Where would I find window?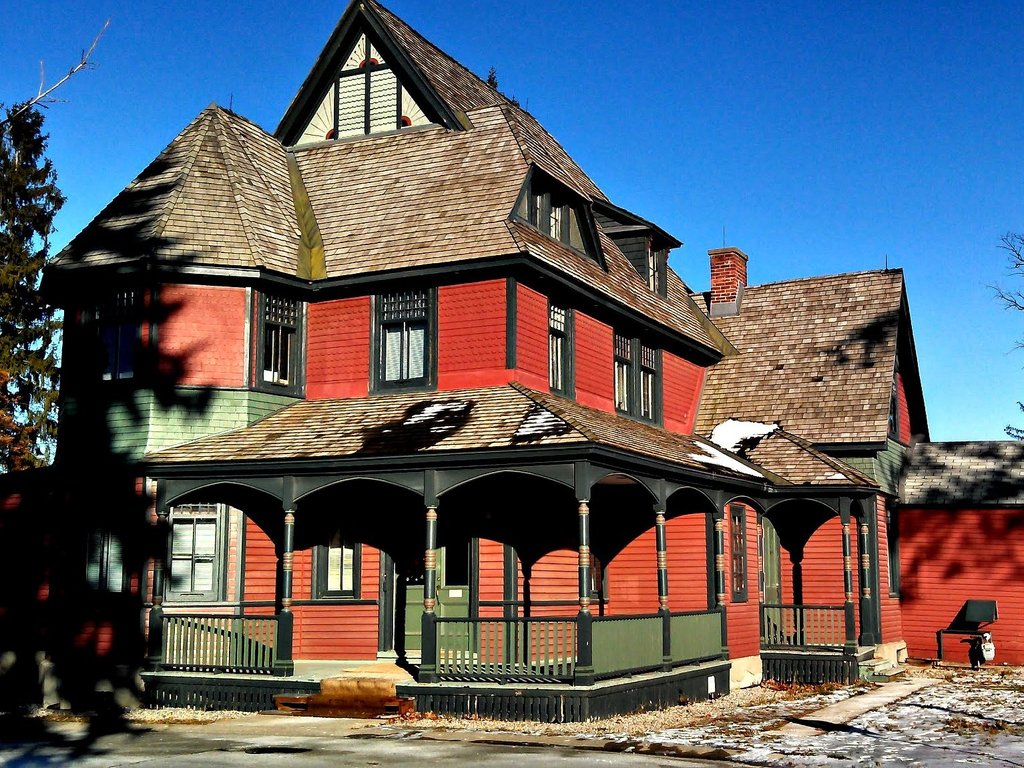
At crop(608, 336, 635, 415).
